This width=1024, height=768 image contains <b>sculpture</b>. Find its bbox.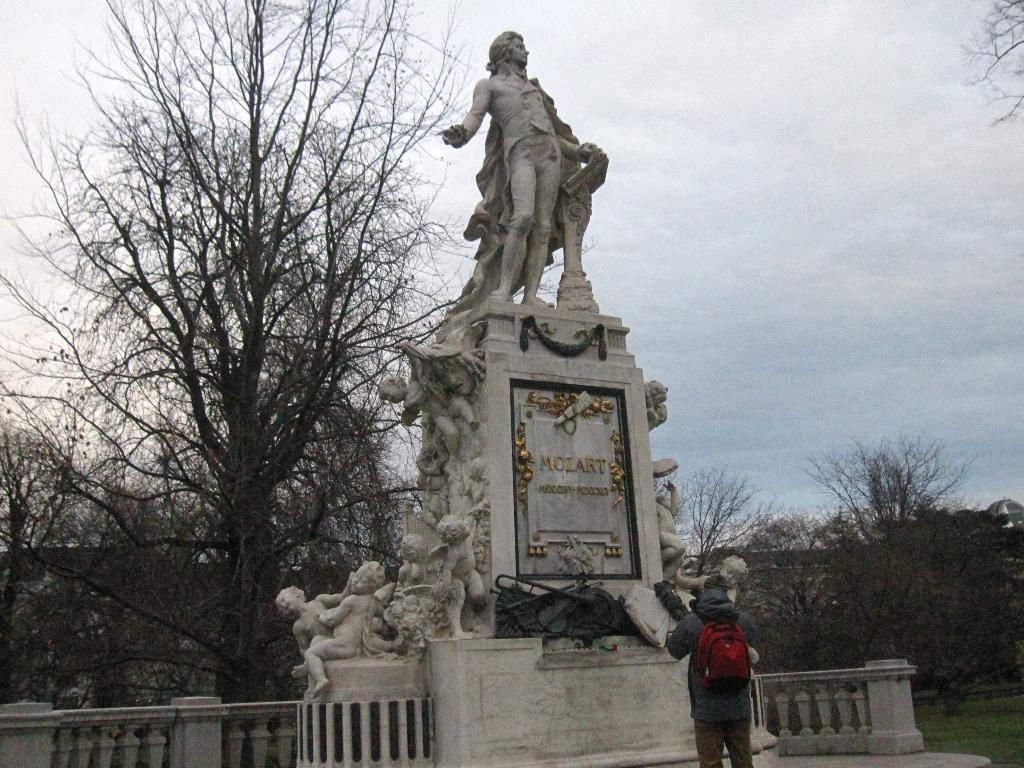
<region>643, 374, 743, 616</region>.
